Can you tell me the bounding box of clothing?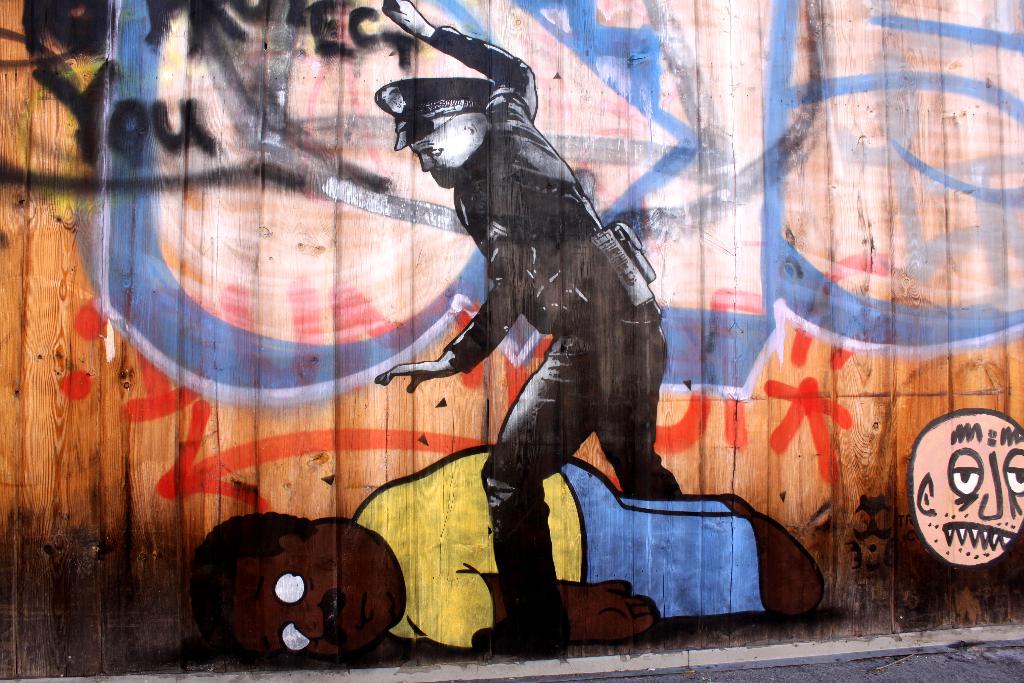
415, 13, 692, 625.
